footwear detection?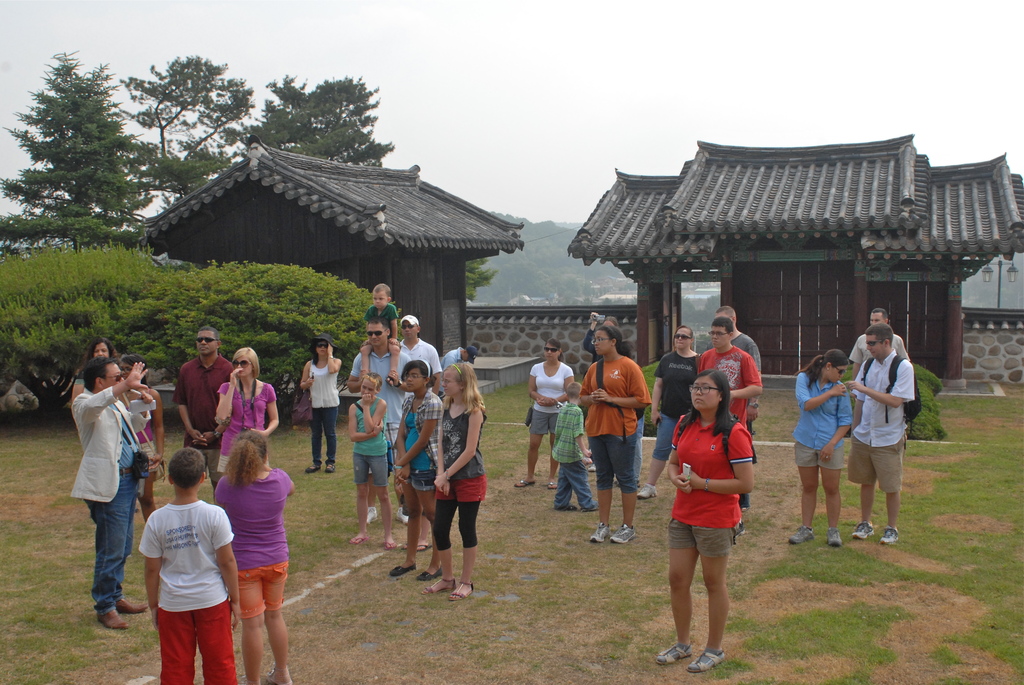
rect(97, 610, 122, 631)
